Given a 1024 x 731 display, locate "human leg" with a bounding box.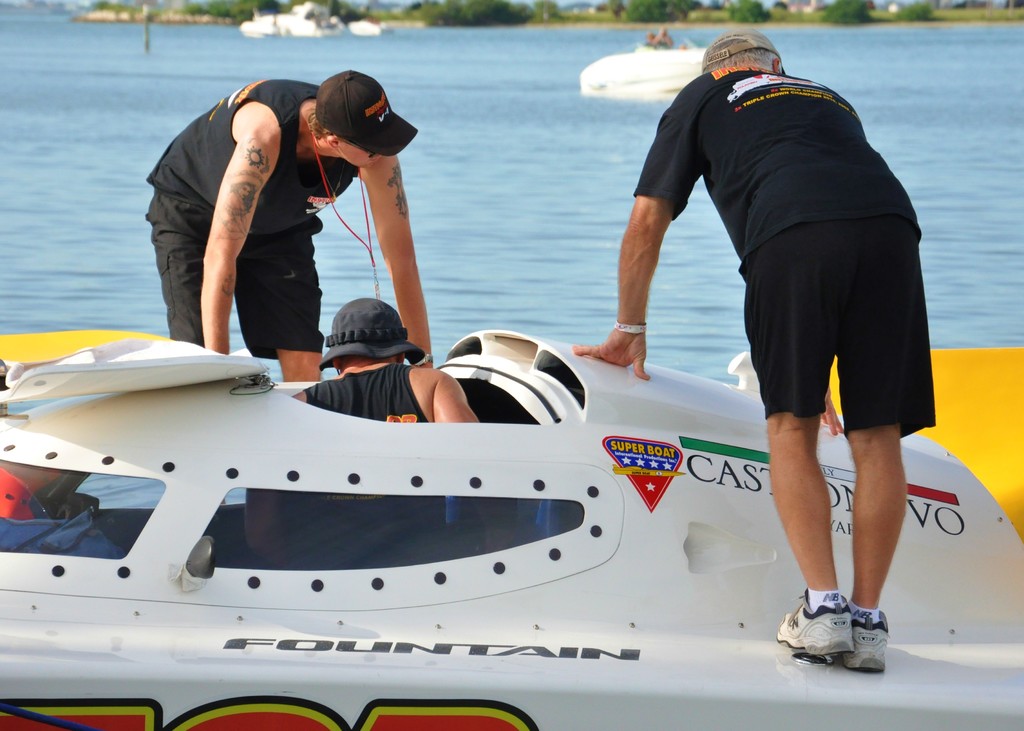
Located: box(841, 238, 921, 665).
